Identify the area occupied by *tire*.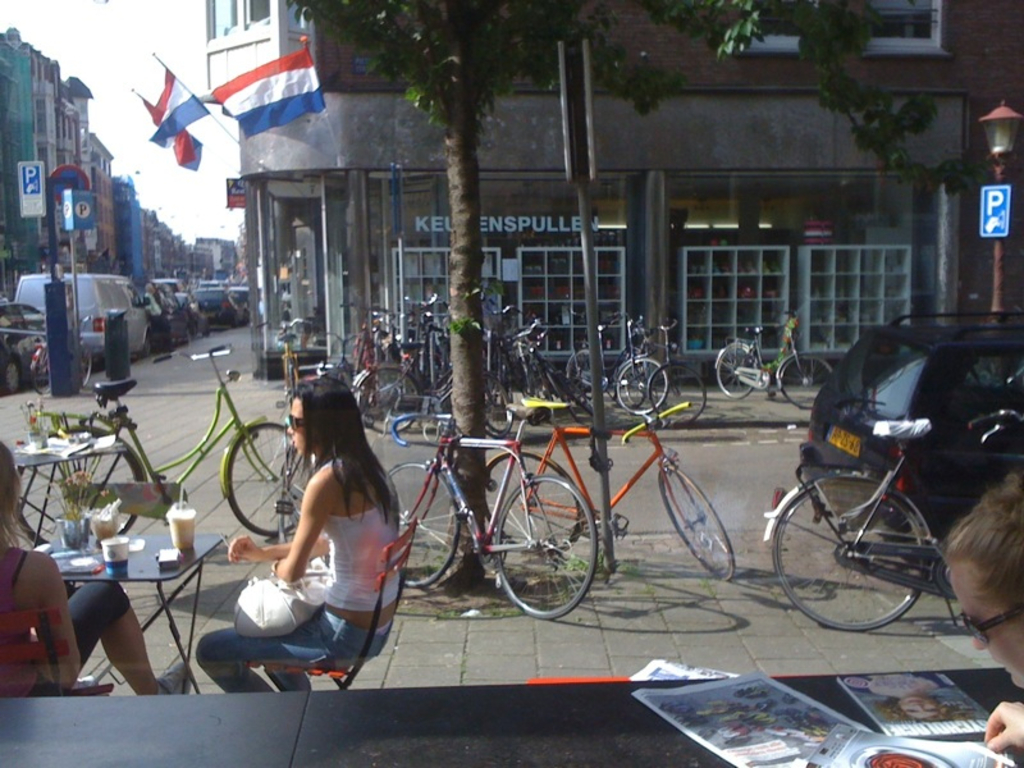
Area: 227,421,314,539.
